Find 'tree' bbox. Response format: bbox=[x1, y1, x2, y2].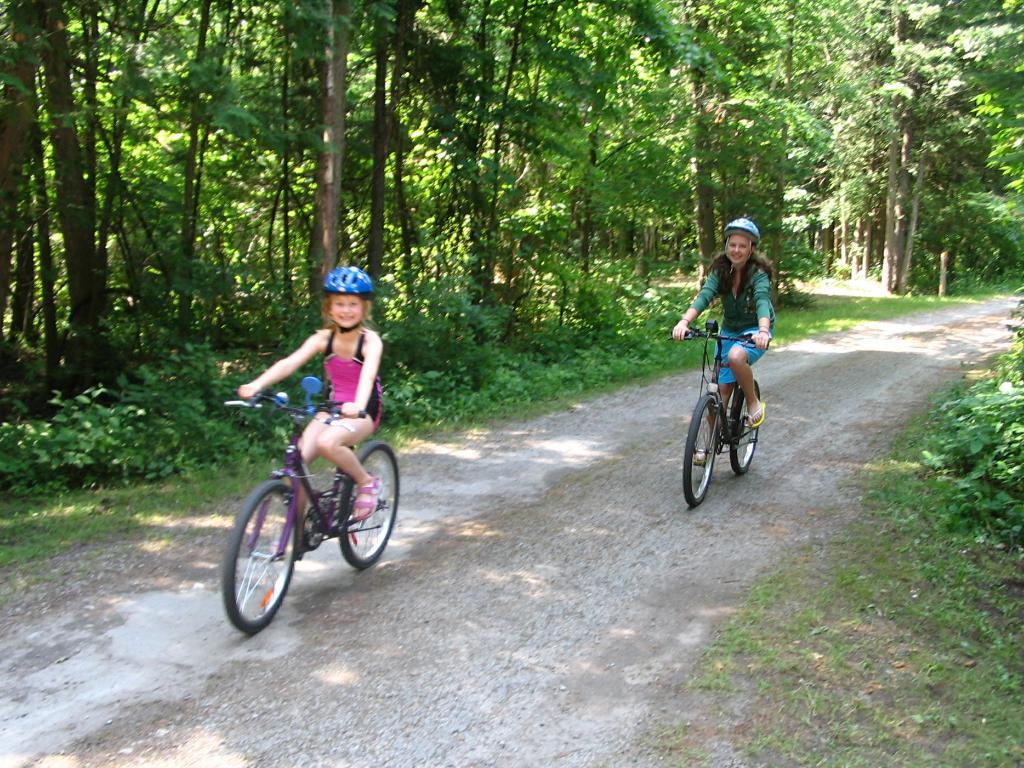
bbox=[246, 6, 324, 297].
